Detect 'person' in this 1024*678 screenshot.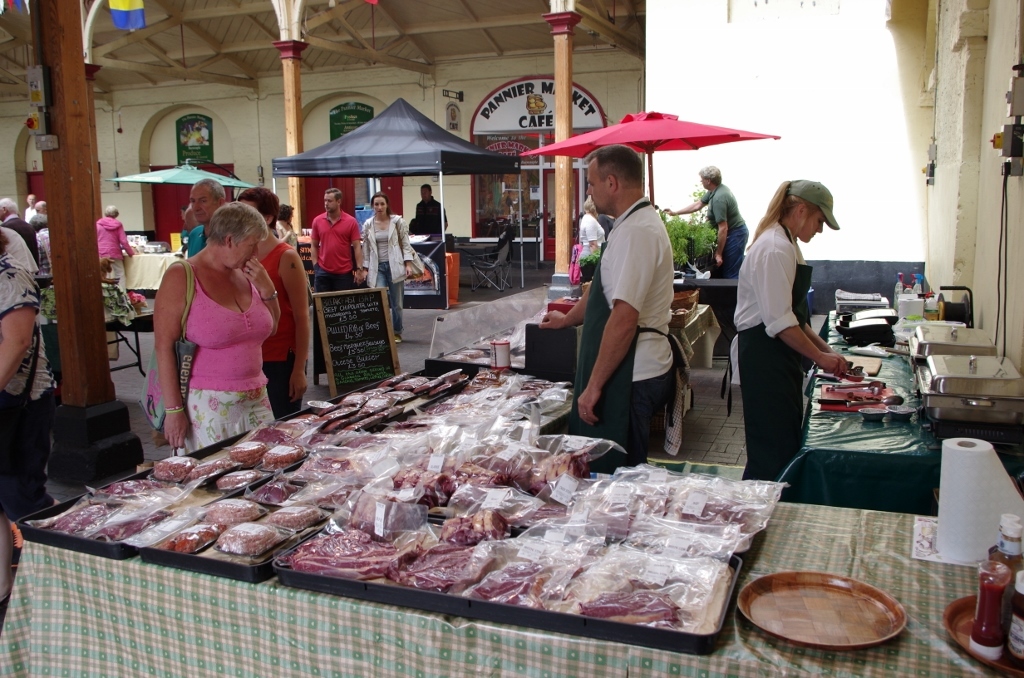
Detection: [x1=32, y1=189, x2=60, y2=229].
